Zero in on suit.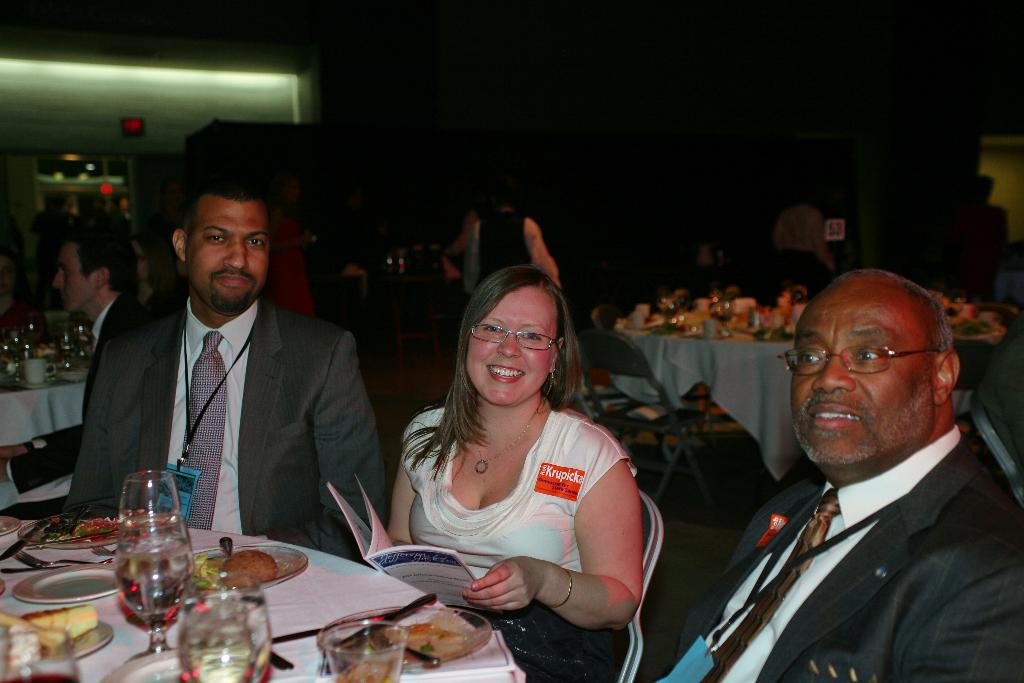
Zeroed in: (x1=641, y1=431, x2=1023, y2=682).
